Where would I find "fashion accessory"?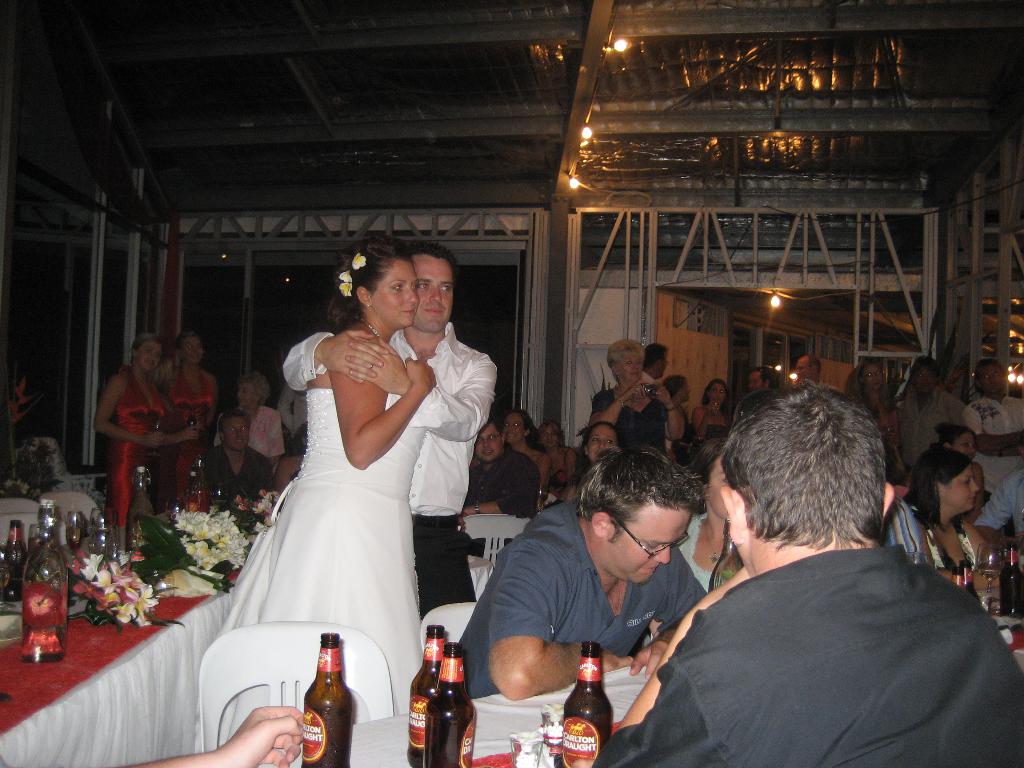
At box(367, 361, 378, 368).
